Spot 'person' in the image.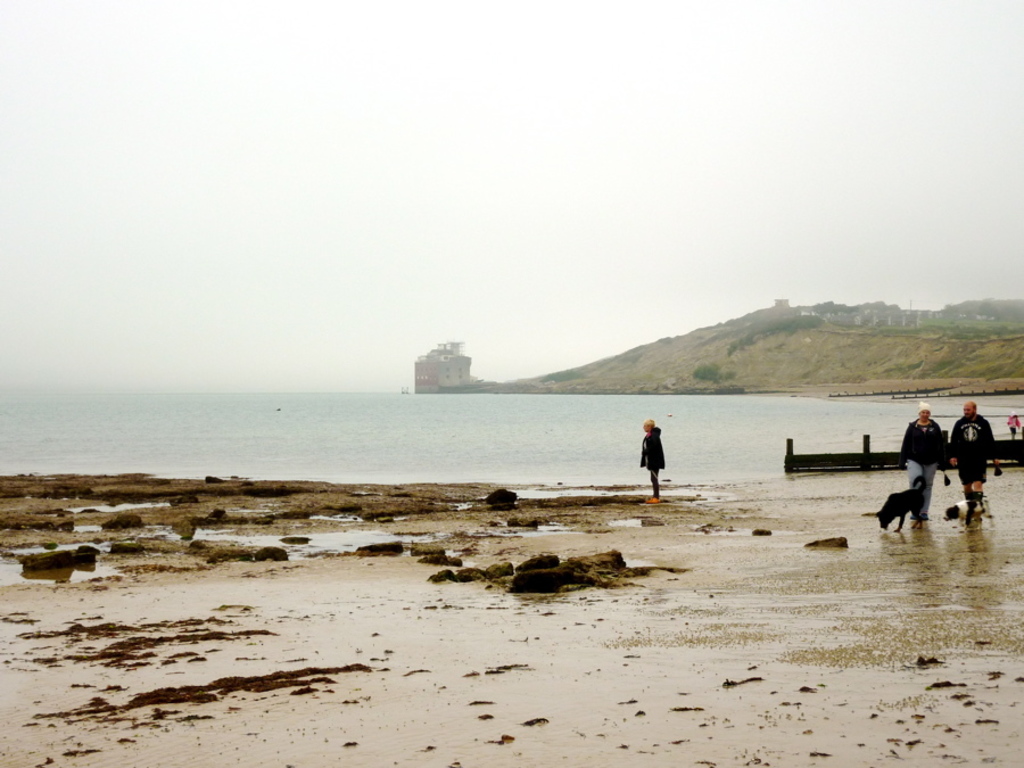
'person' found at region(638, 419, 669, 502).
